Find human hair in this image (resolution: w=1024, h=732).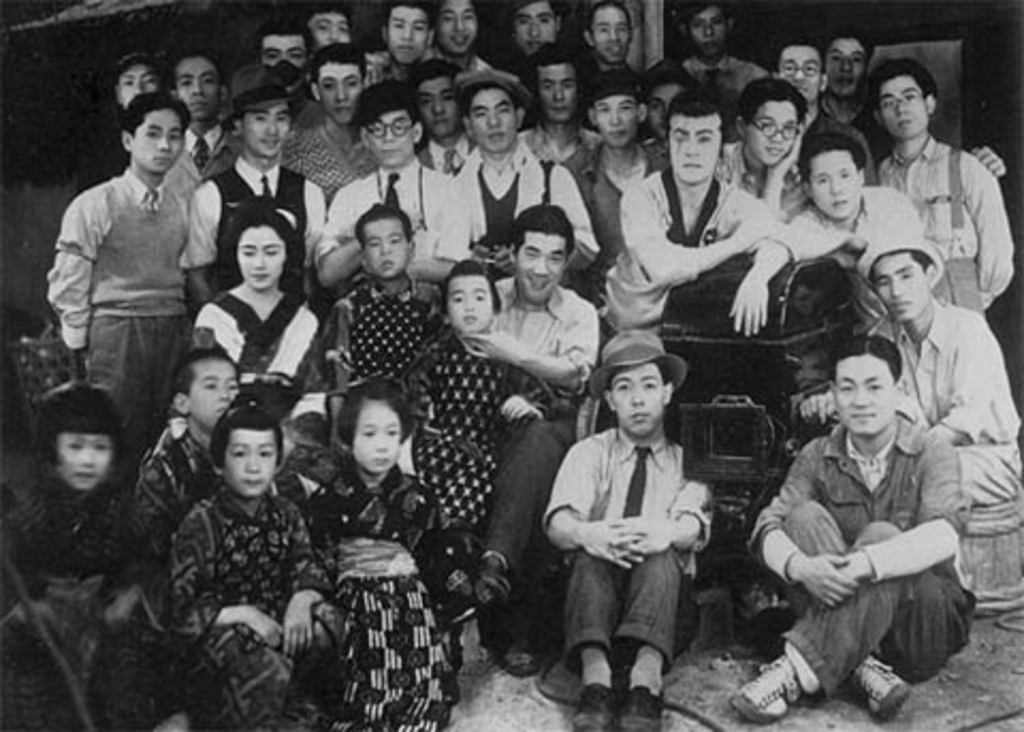
[252, 19, 311, 62].
